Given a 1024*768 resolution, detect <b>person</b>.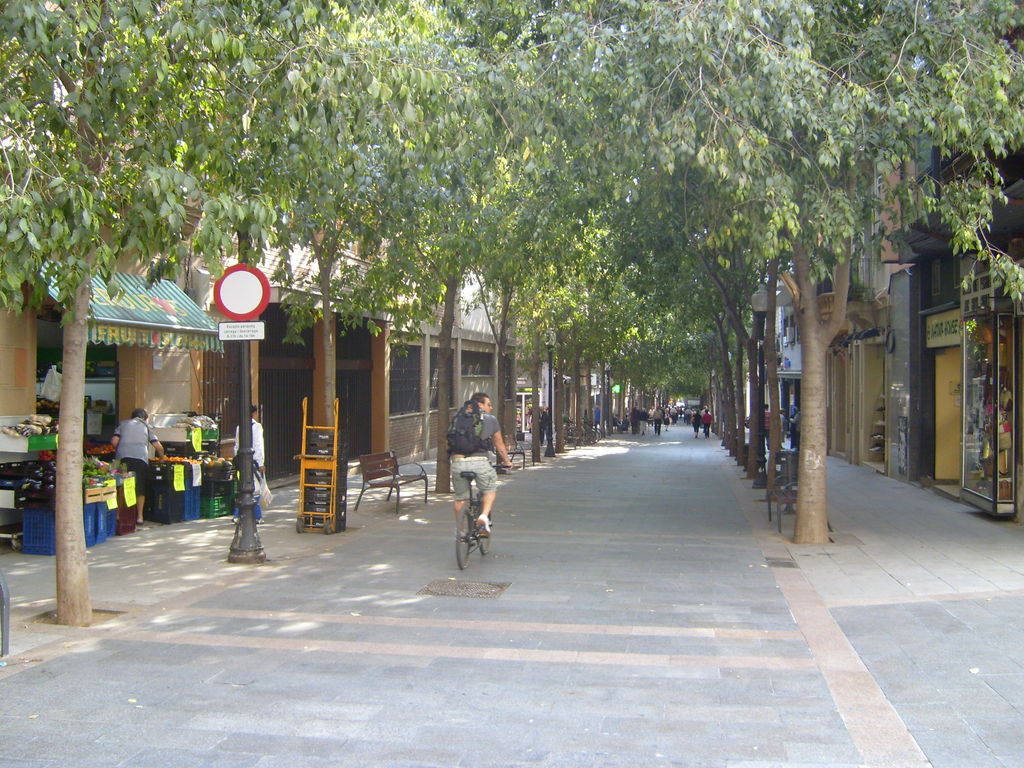
(left=105, top=406, right=163, bottom=527).
